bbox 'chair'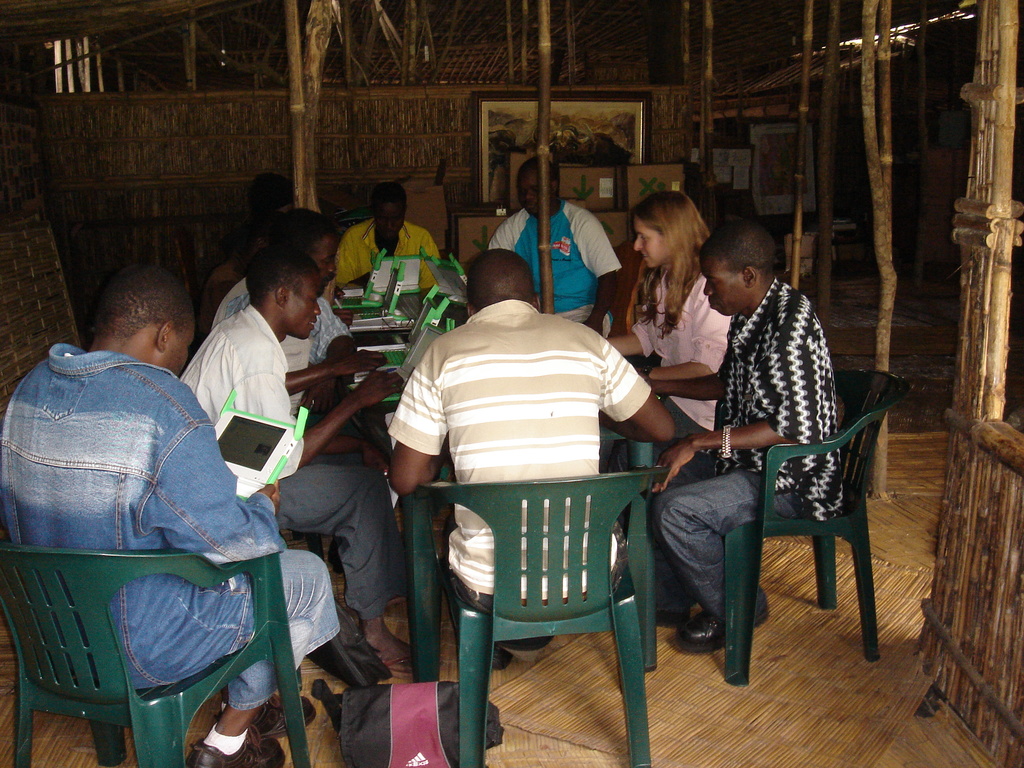
{"x1": 404, "y1": 394, "x2": 674, "y2": 760}
